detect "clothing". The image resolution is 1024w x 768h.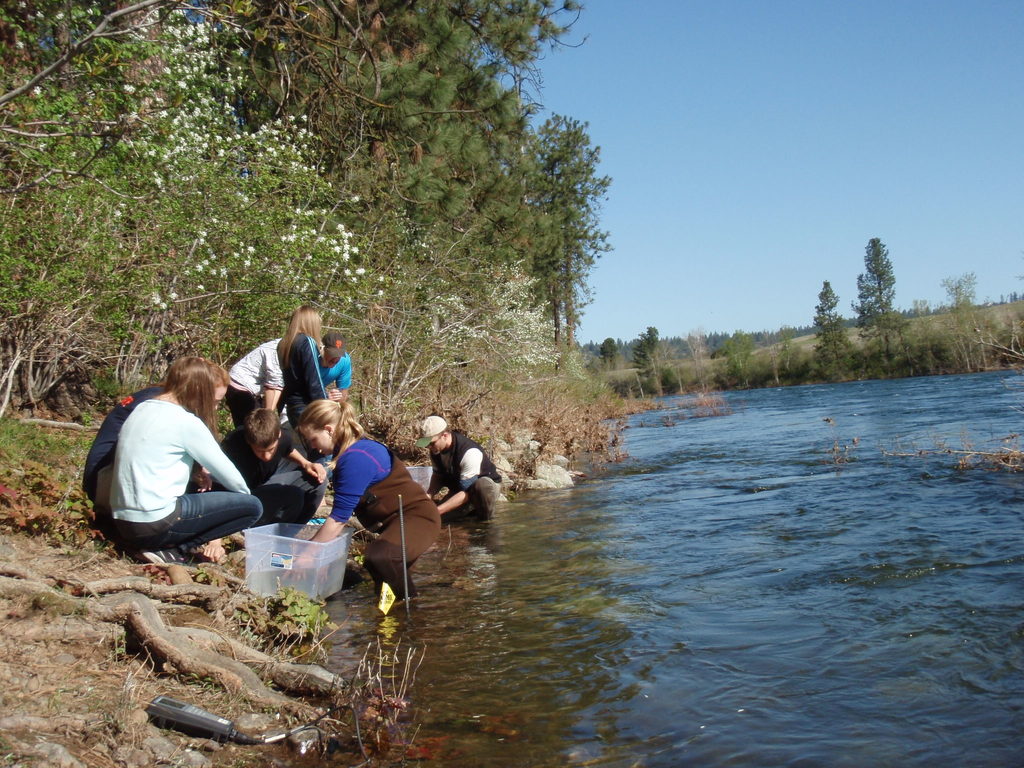
[292, 331, 354, 387].
